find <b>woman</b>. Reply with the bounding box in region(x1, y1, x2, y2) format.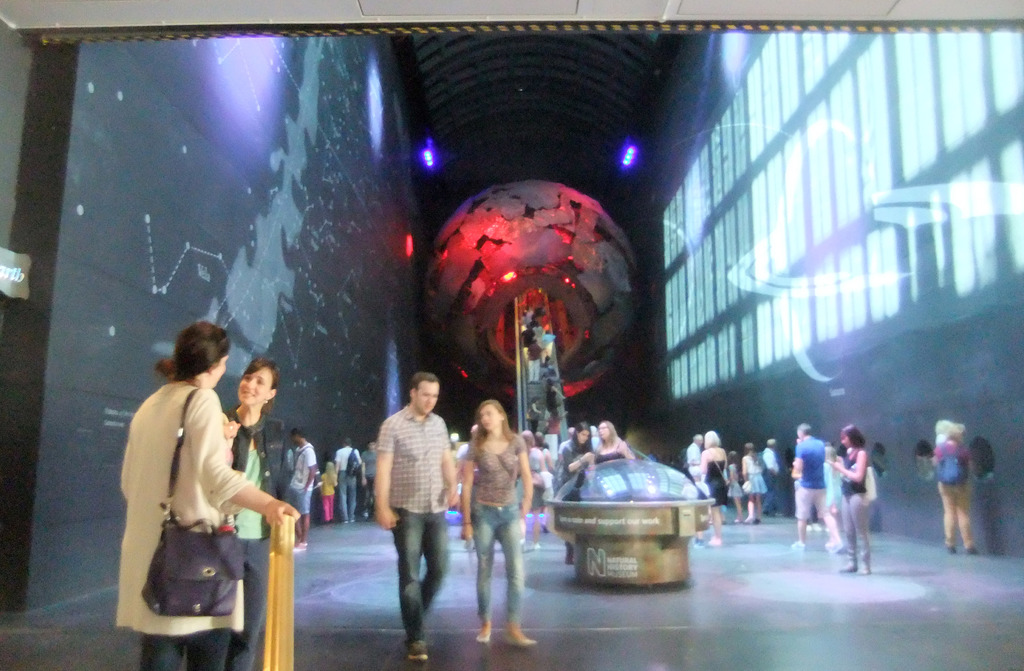
region(460, 401, 535, 648).
